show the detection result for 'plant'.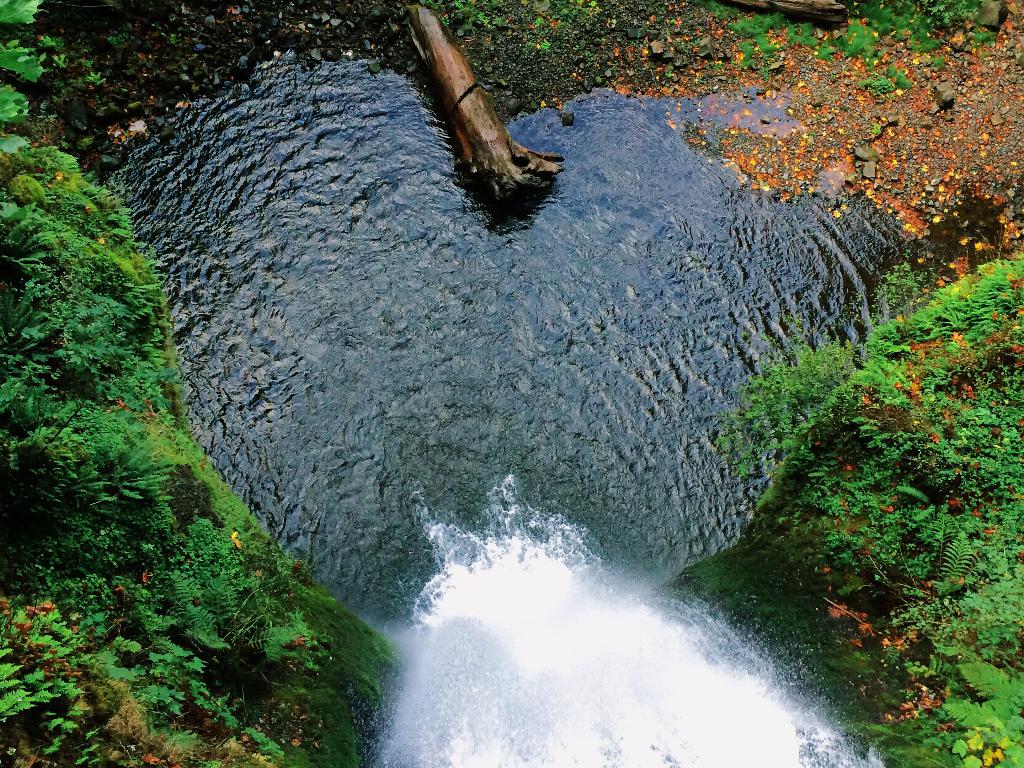
(44, 35, 75, 78).
